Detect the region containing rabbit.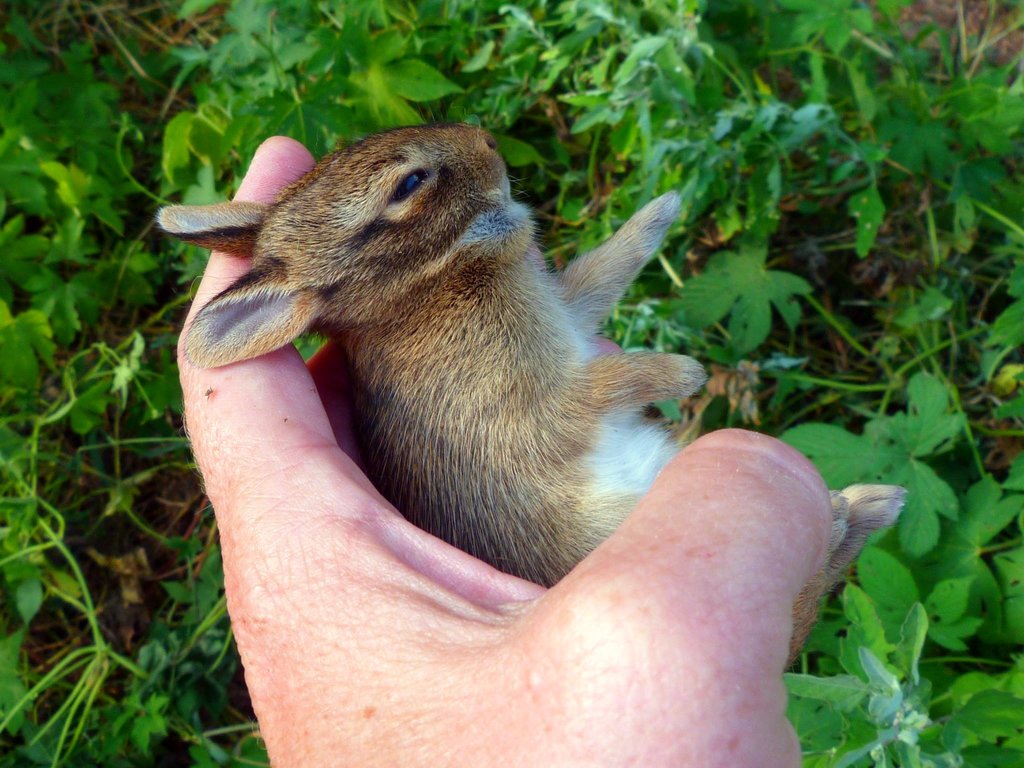
<region>156, 124, 910, 676</region>.
